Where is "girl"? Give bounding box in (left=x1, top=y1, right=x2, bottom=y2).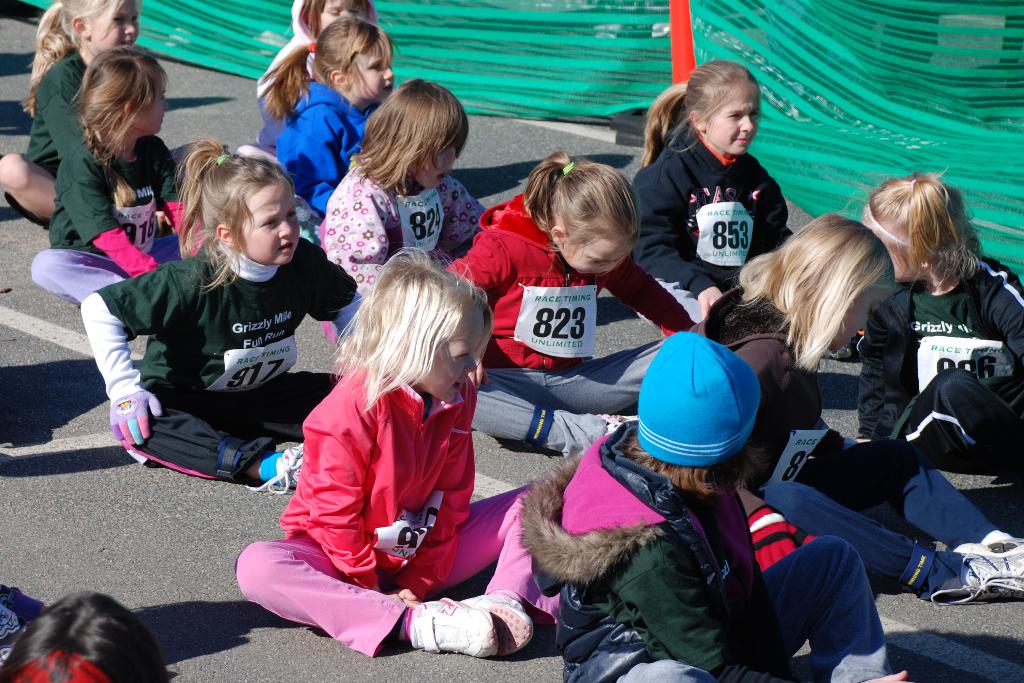
(left=30, top=46, right=201, bottom=303).
